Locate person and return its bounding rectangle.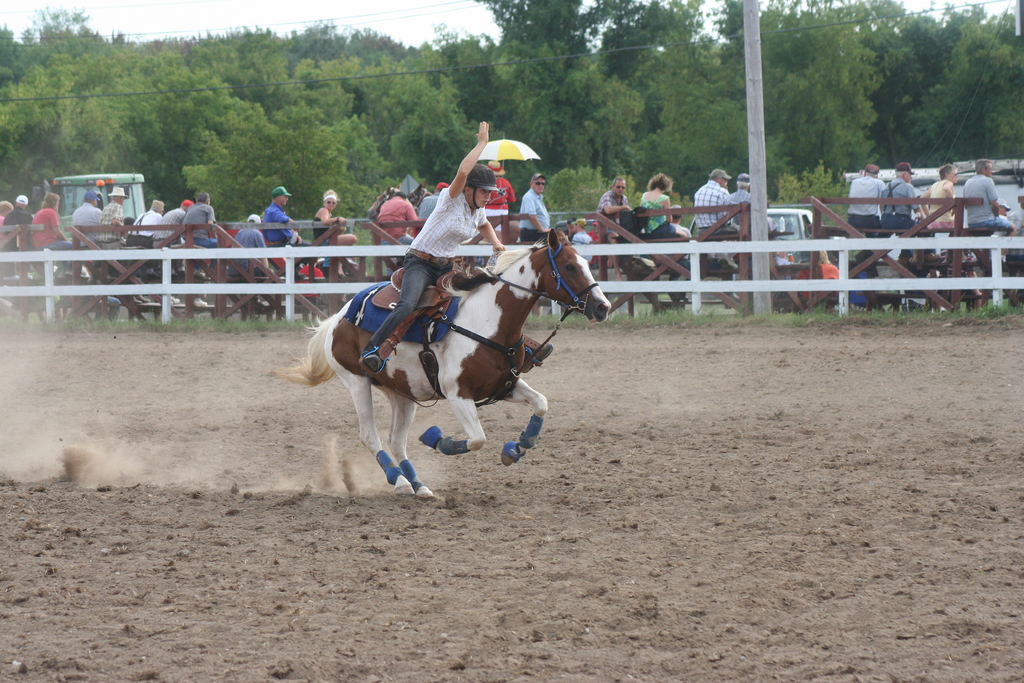
152,197,195,250.
